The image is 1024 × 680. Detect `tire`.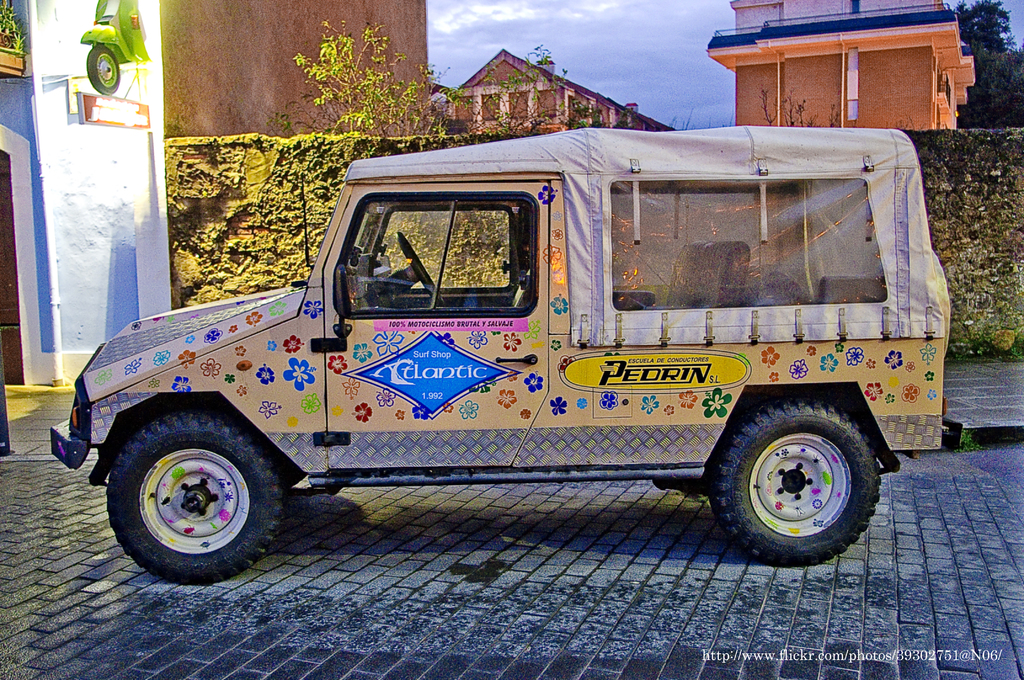
Detection: {"x1": 717, "y1": 400, "x2": 883, "y2": 570}.
